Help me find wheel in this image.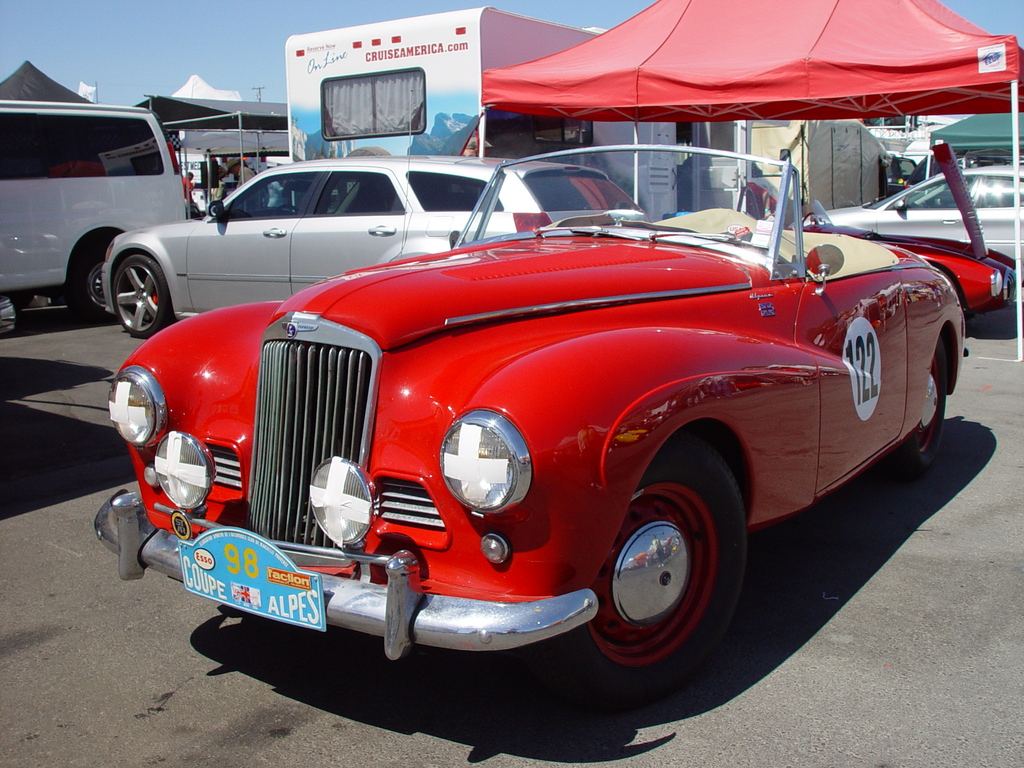
Found it: 111, 248, 173, 342.
